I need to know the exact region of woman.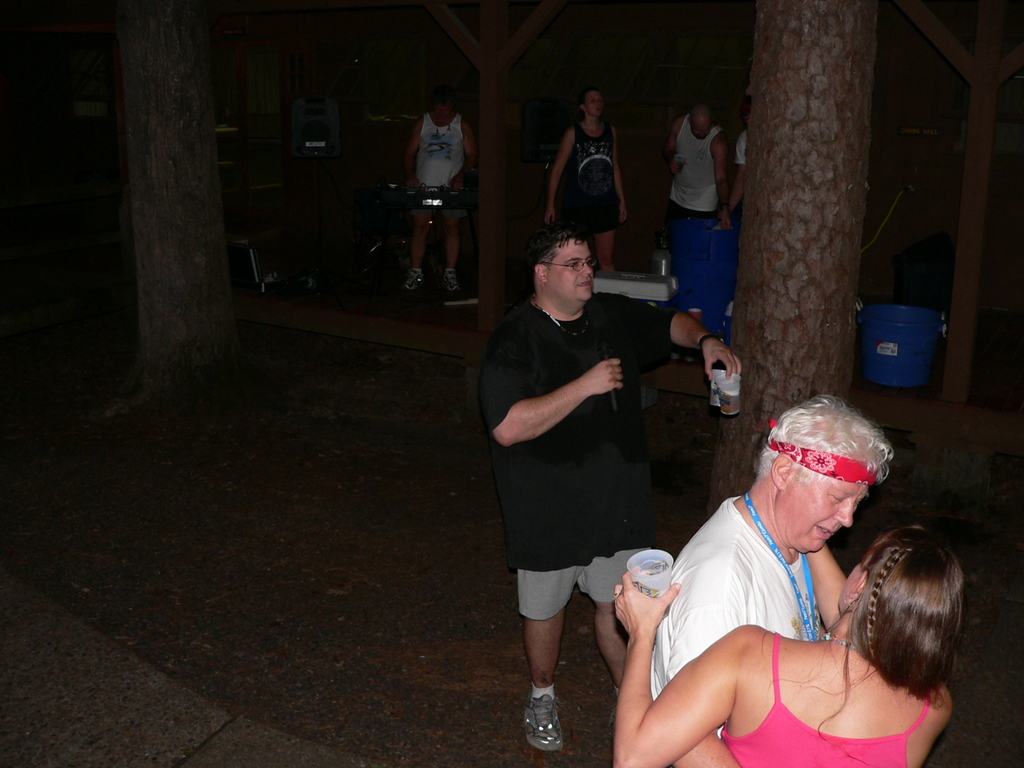
Region: bbox=(546, 88, 630, 267).
